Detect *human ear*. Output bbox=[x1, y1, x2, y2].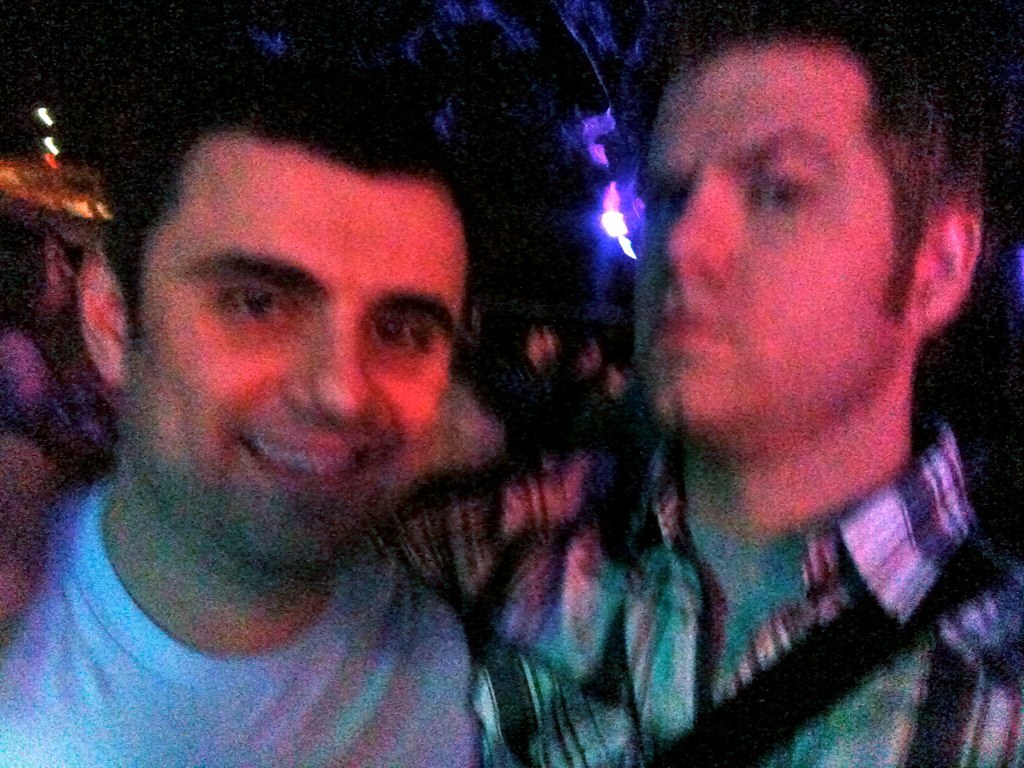
bbox=[911, 199, 983, 327].
